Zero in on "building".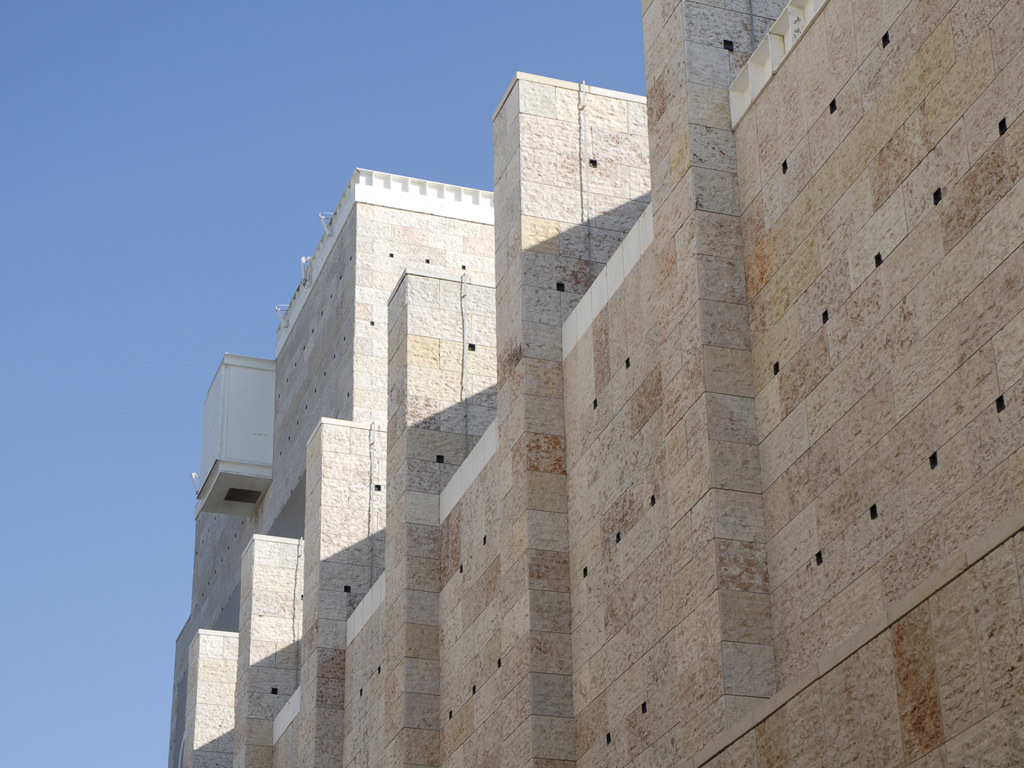
Zeroed in: bbox=(165, 0, 1023, 767).
